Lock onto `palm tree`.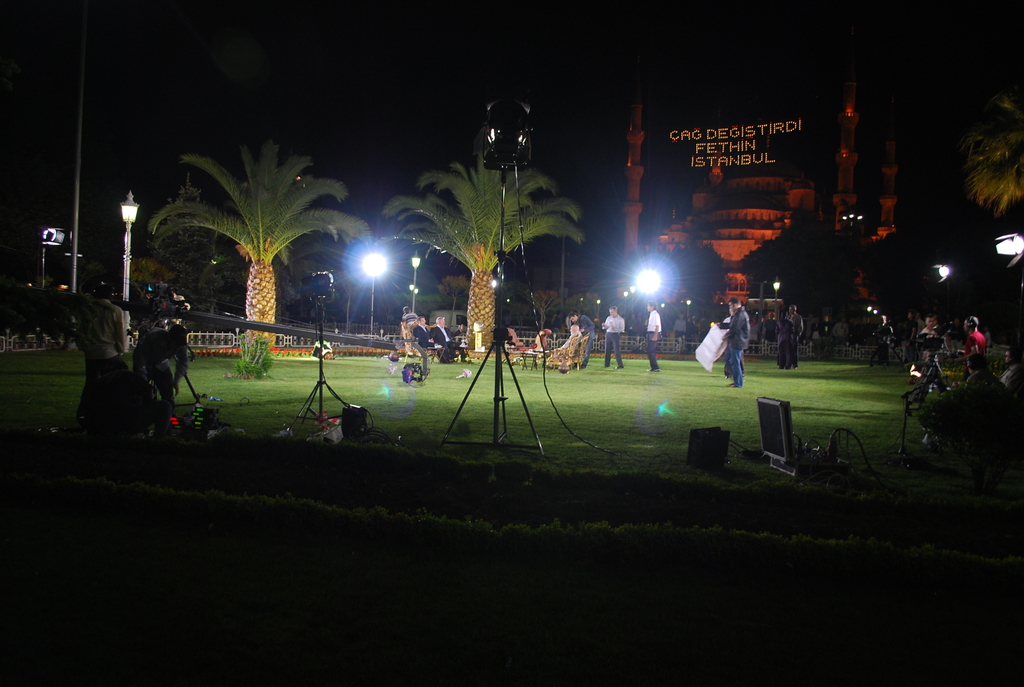
Locked: [left=152, top=134, right=383, bottom=359].
